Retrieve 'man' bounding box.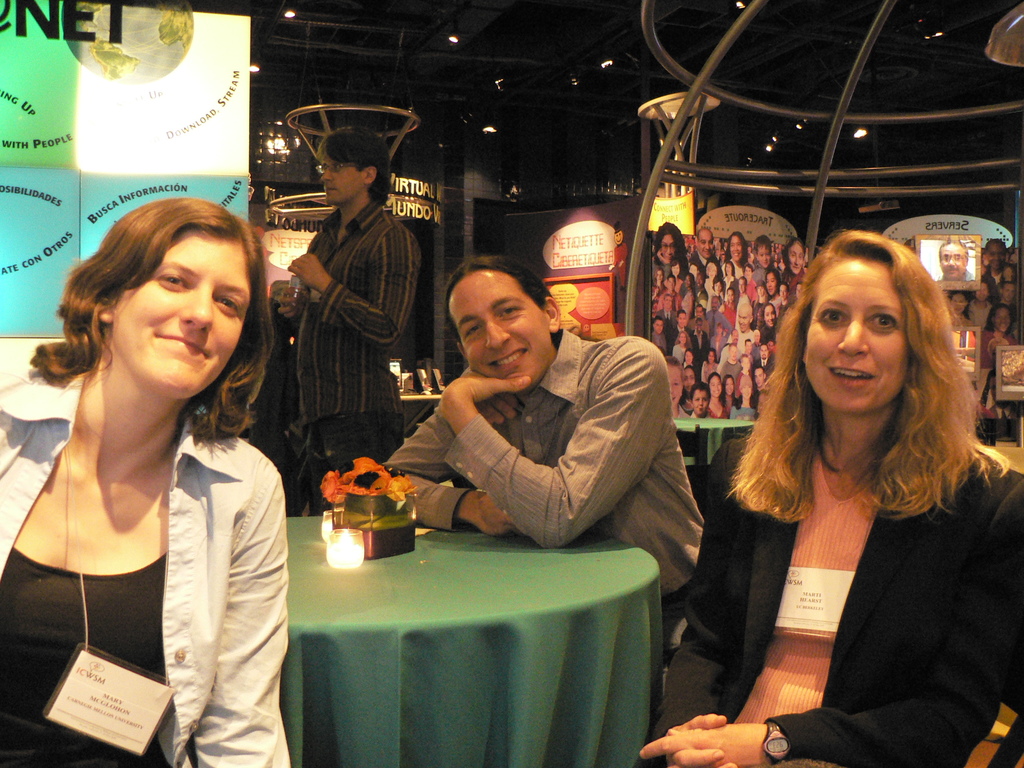
Bounding box: (left=930, top=236, right=972, bottom=283).
